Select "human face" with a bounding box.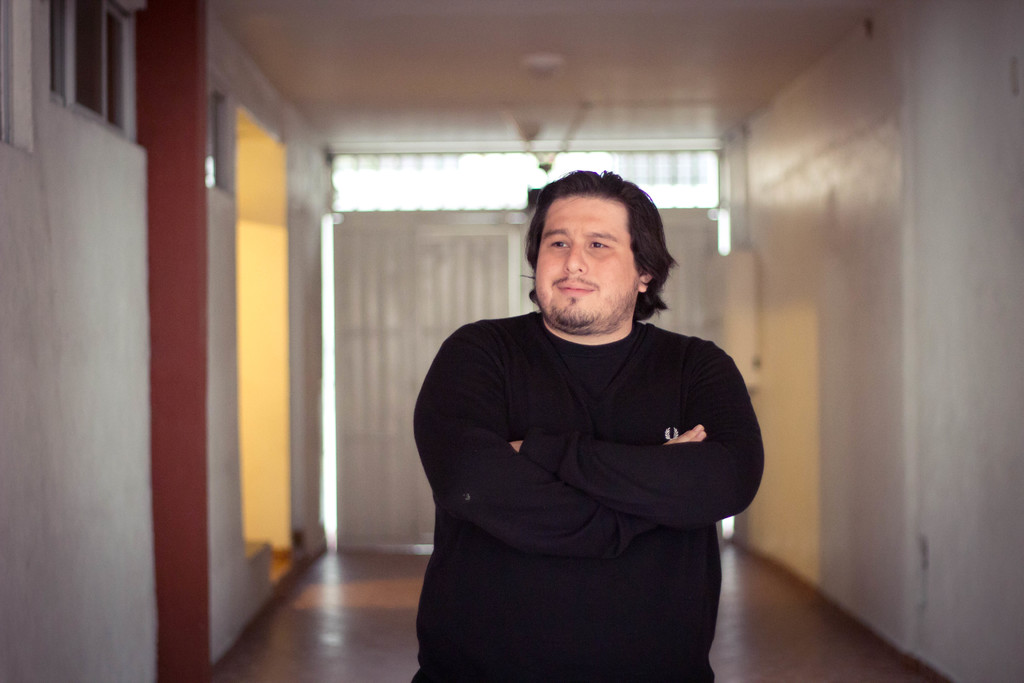
bbox=(534, 199, 637, 332).
